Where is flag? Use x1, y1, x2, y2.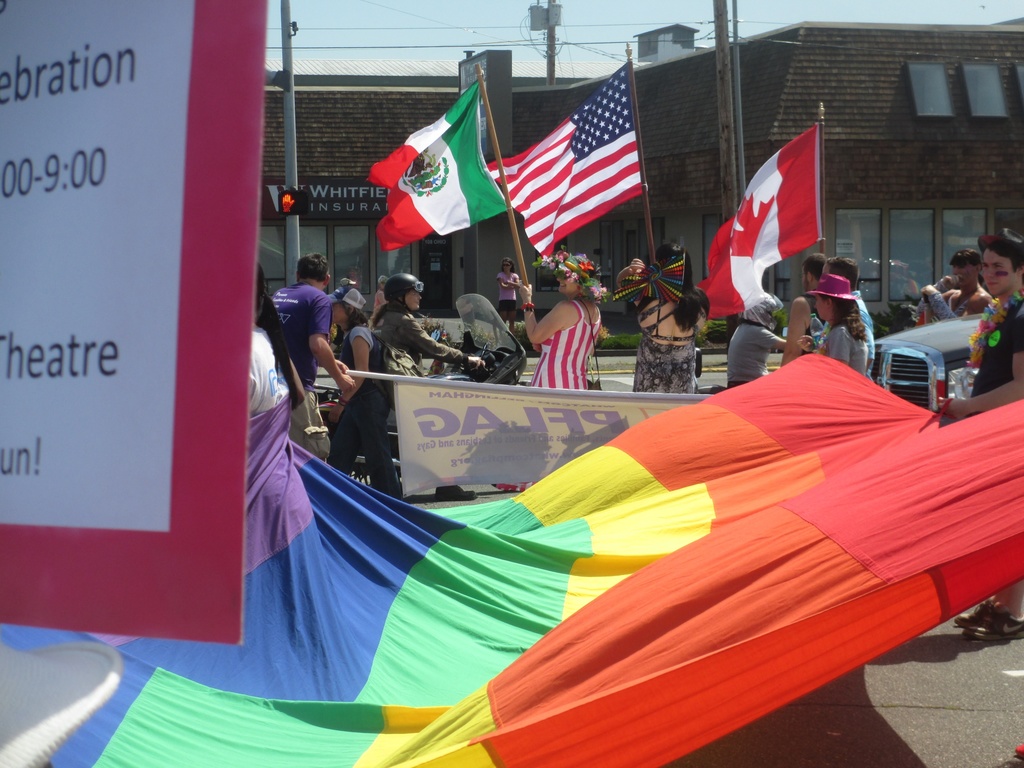
367, 77, 508, 254.
